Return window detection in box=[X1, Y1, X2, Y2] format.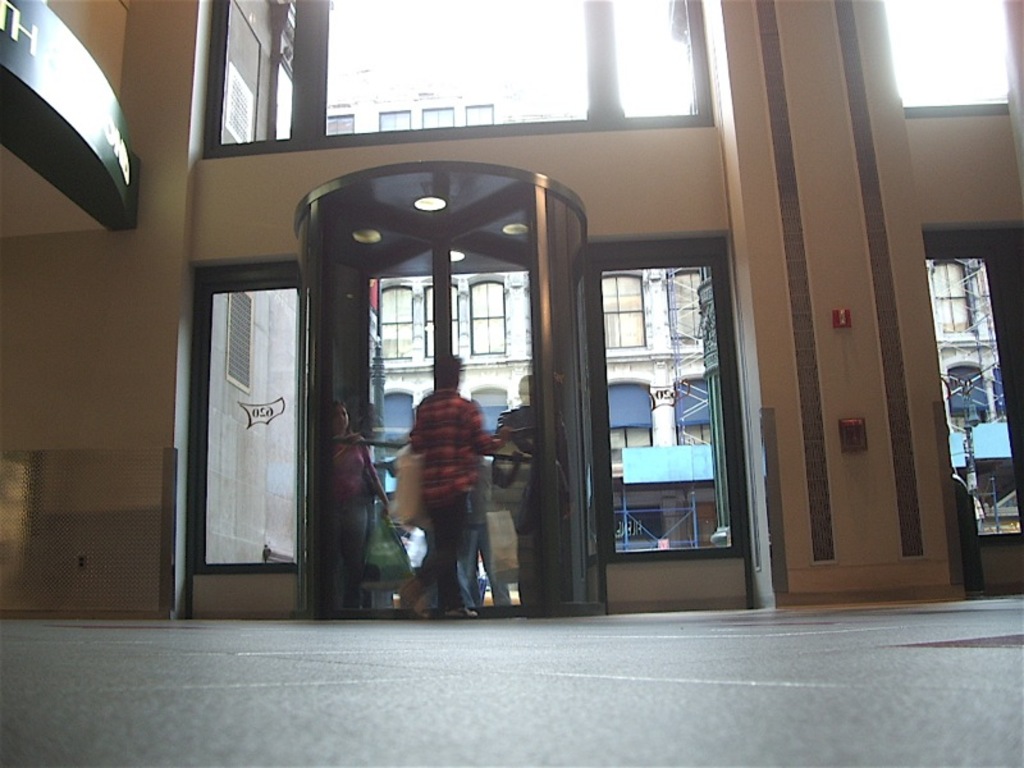
box=[383, 394, 408, 439].
